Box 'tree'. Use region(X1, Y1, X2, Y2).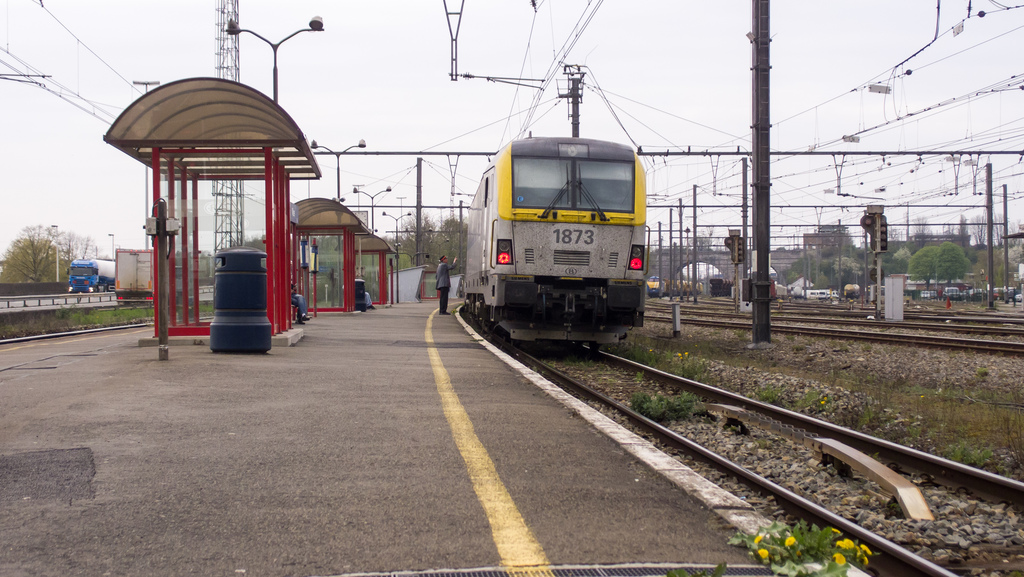
region(915, 216, 934, 246).
